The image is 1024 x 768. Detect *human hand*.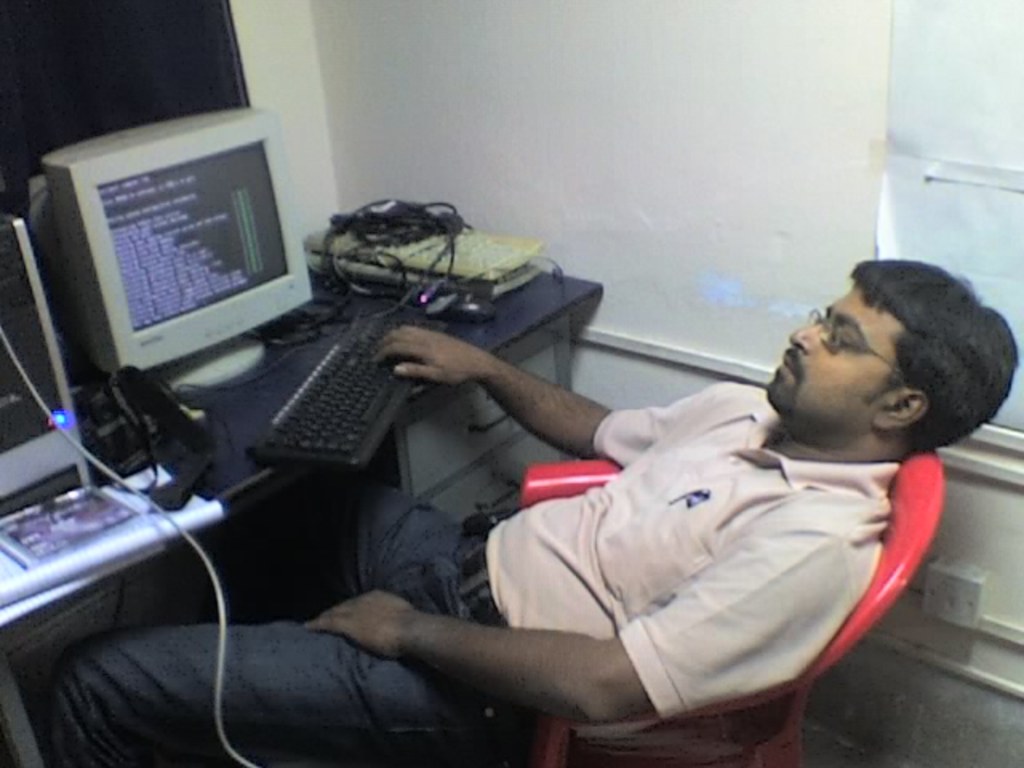
Detection: rect(366, 323, 486, 389).
